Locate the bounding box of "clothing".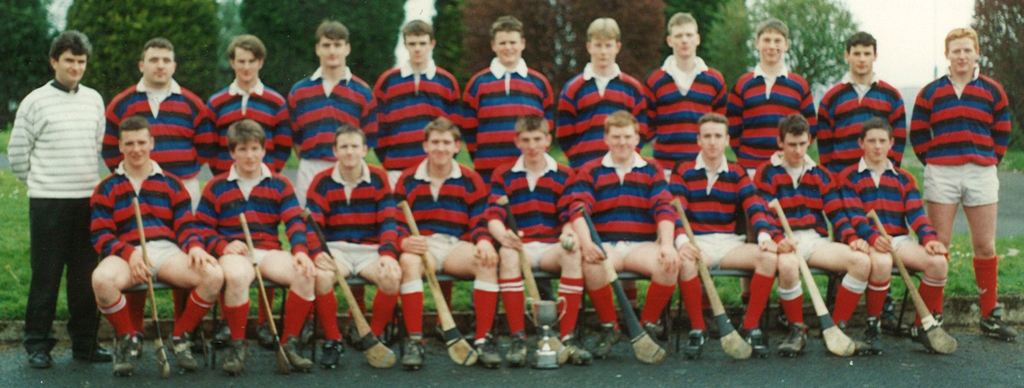
Bounding box: left=198, top=70, right=296, bottom=175.
